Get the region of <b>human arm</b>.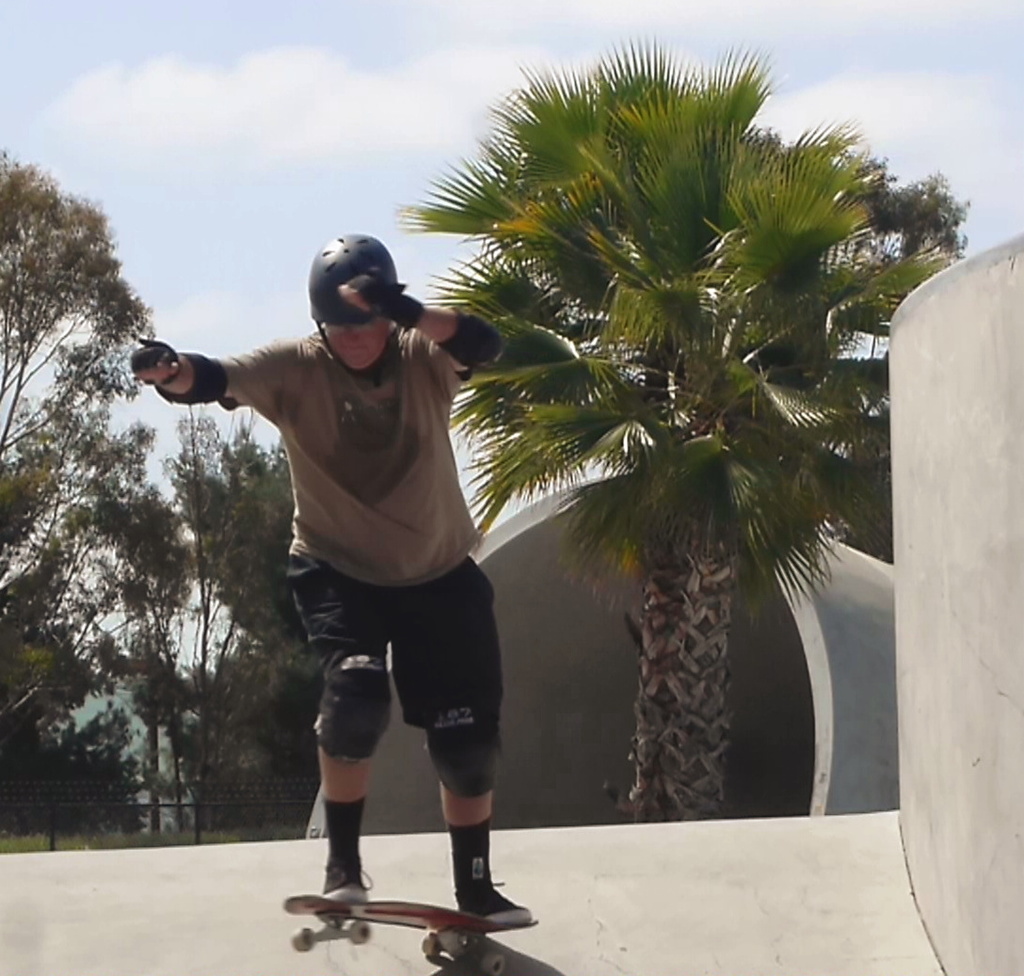
(left=328, top=267, right=508, bottom=381).
